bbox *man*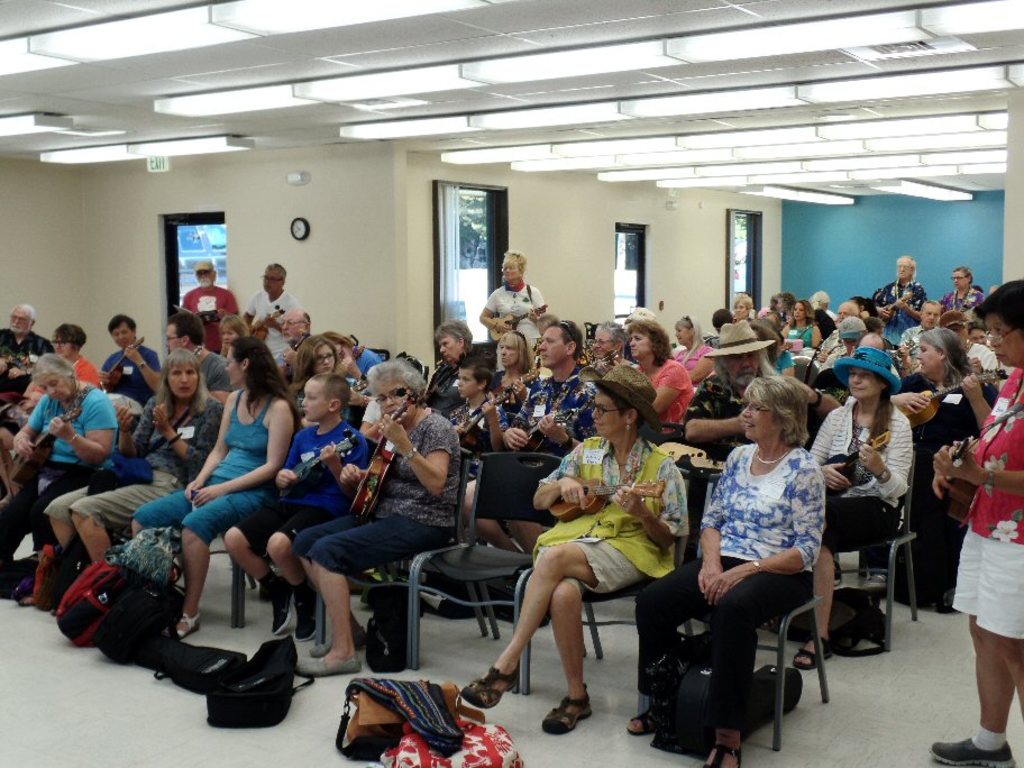
(704,307,737,350)
